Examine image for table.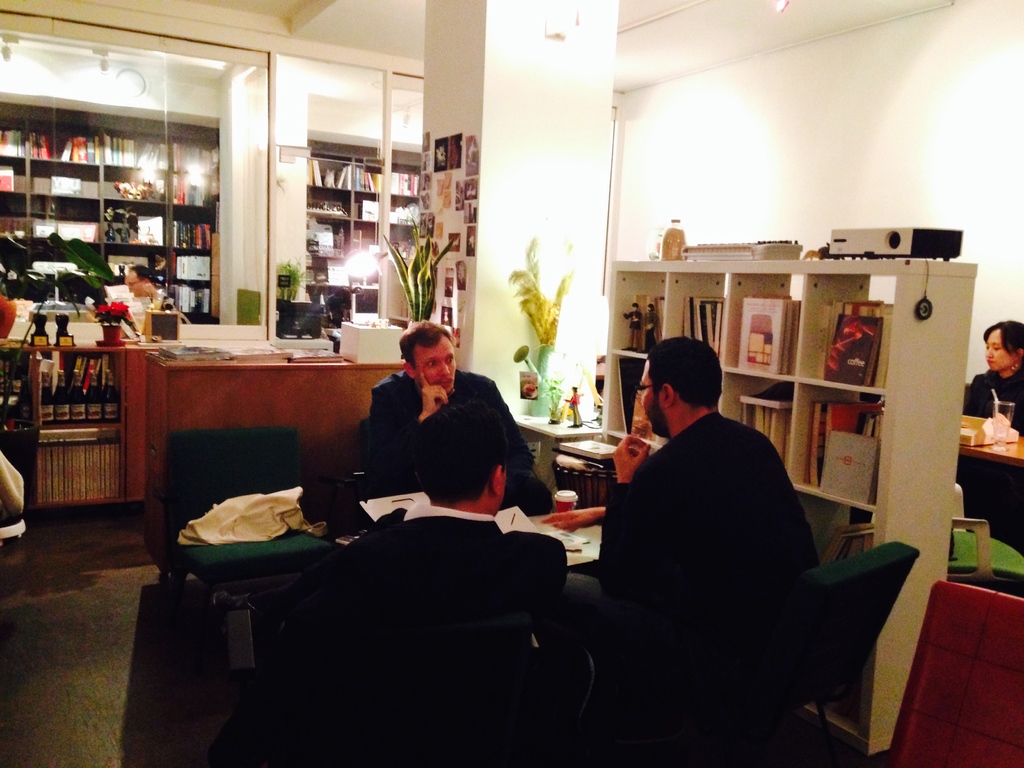
Examination result: (left=505, top=396, right=583, bottom=513).
